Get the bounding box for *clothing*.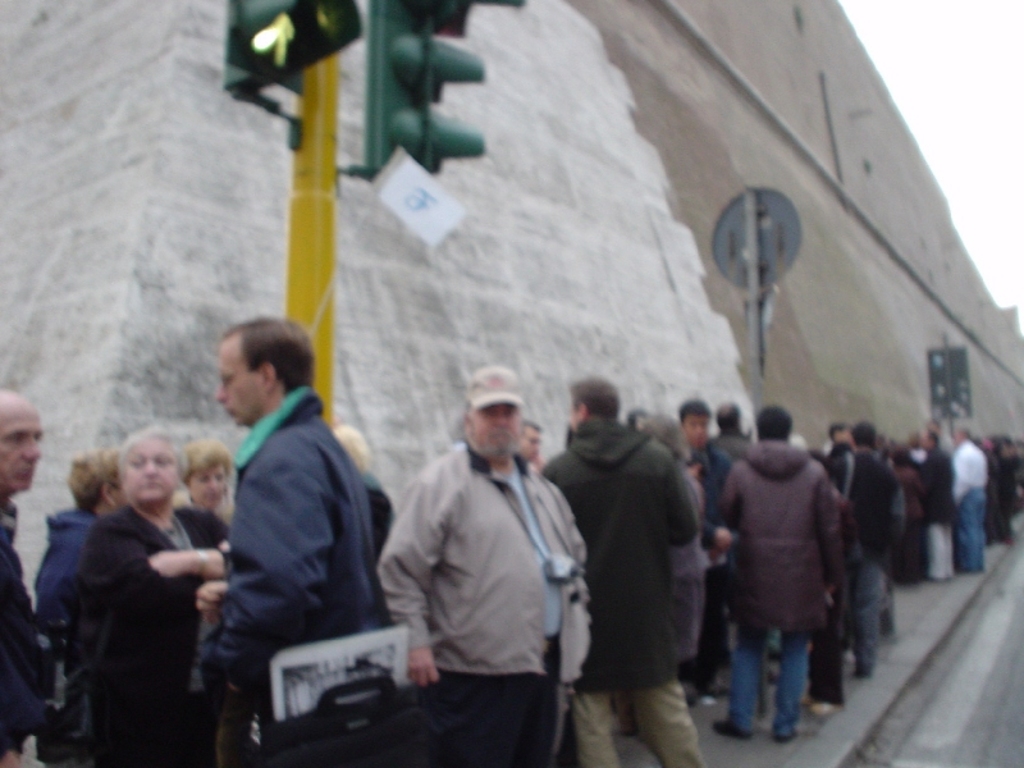
836/457/873/568.
